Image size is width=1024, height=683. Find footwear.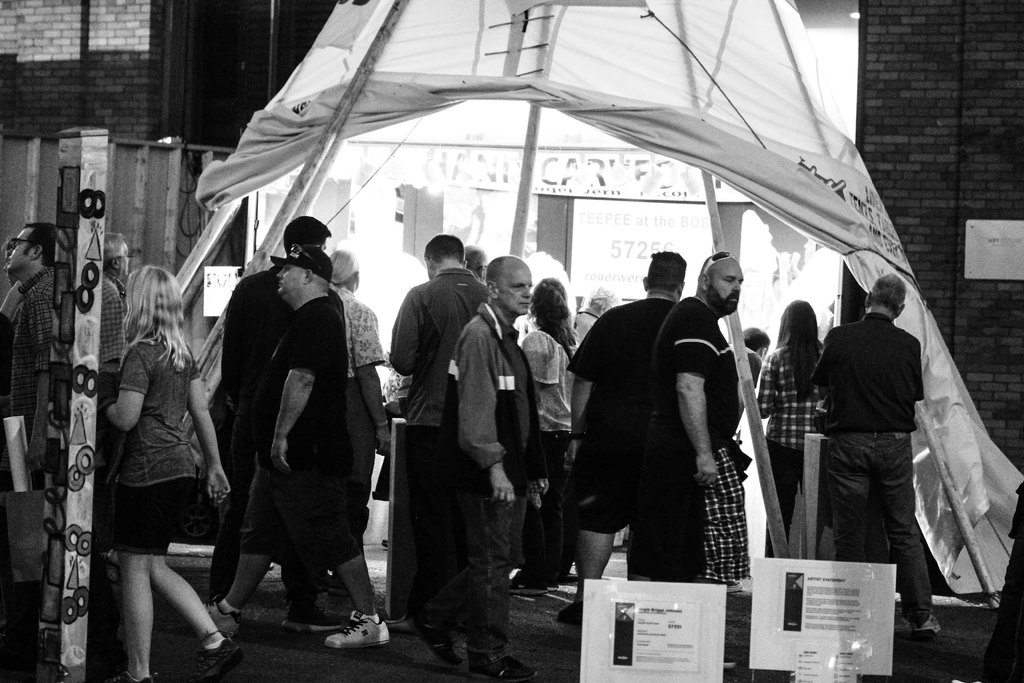
189,637,252,682.
